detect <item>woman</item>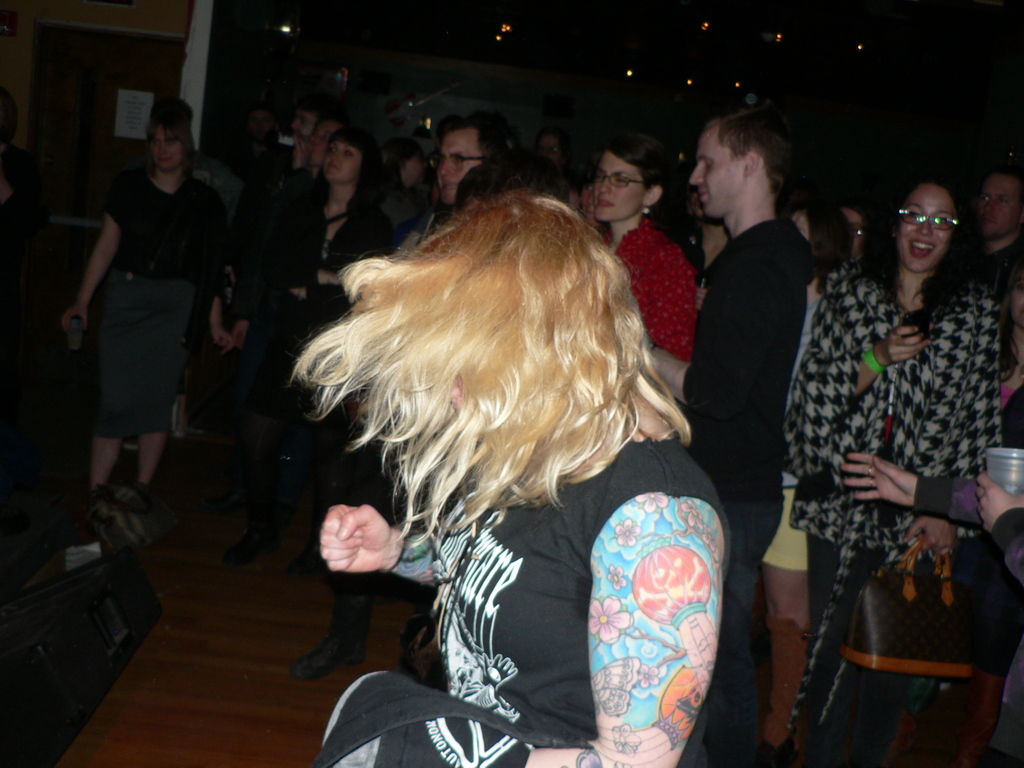
left=756, top=196, right=854, bottom=767
